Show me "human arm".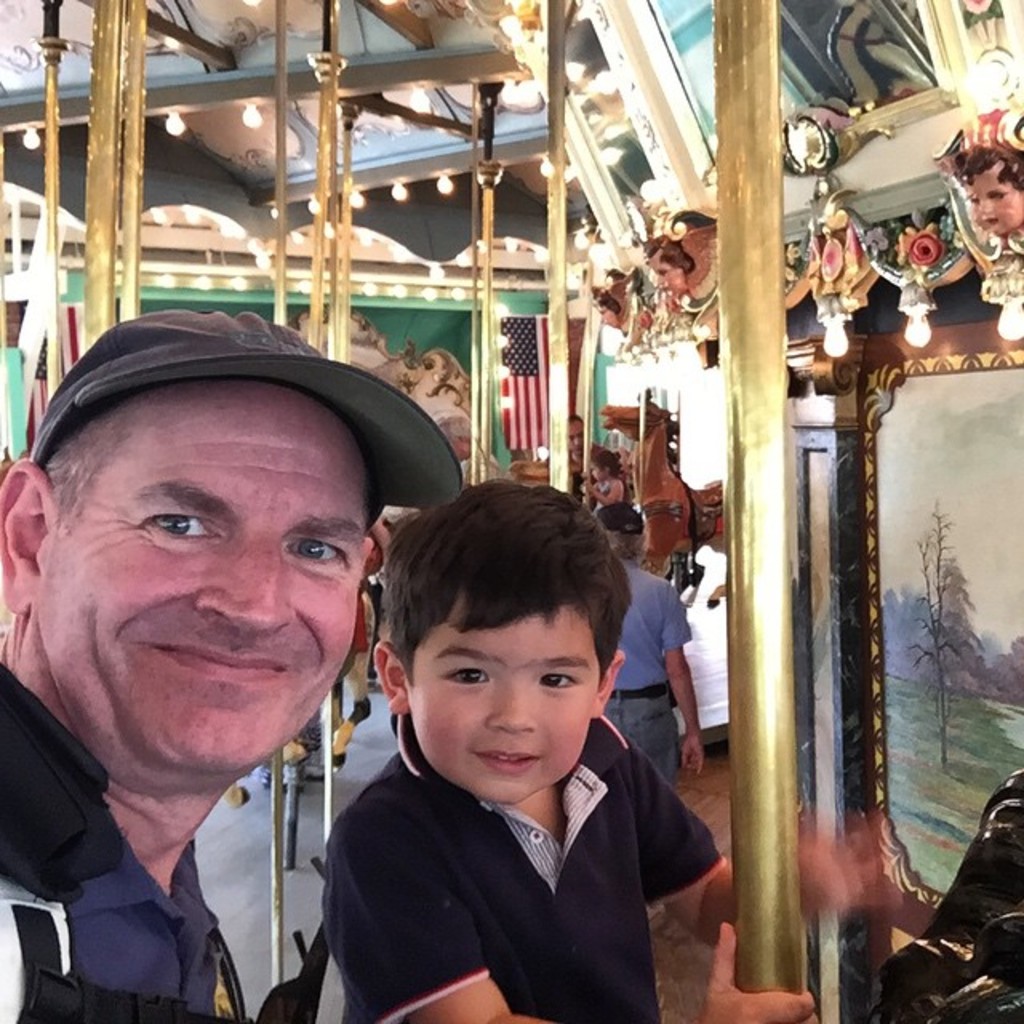
"human arm" is here: 659,586,704,779.
